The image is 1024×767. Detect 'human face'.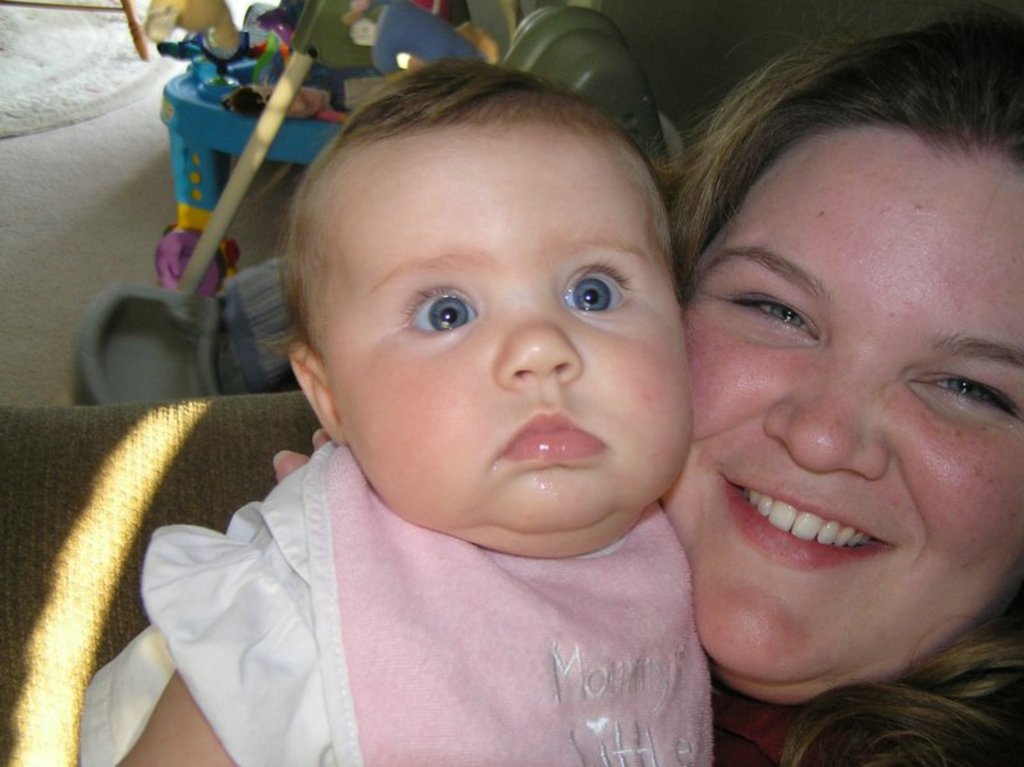
Detection: [x1=320, y1=123, x2=694, y2=533].
